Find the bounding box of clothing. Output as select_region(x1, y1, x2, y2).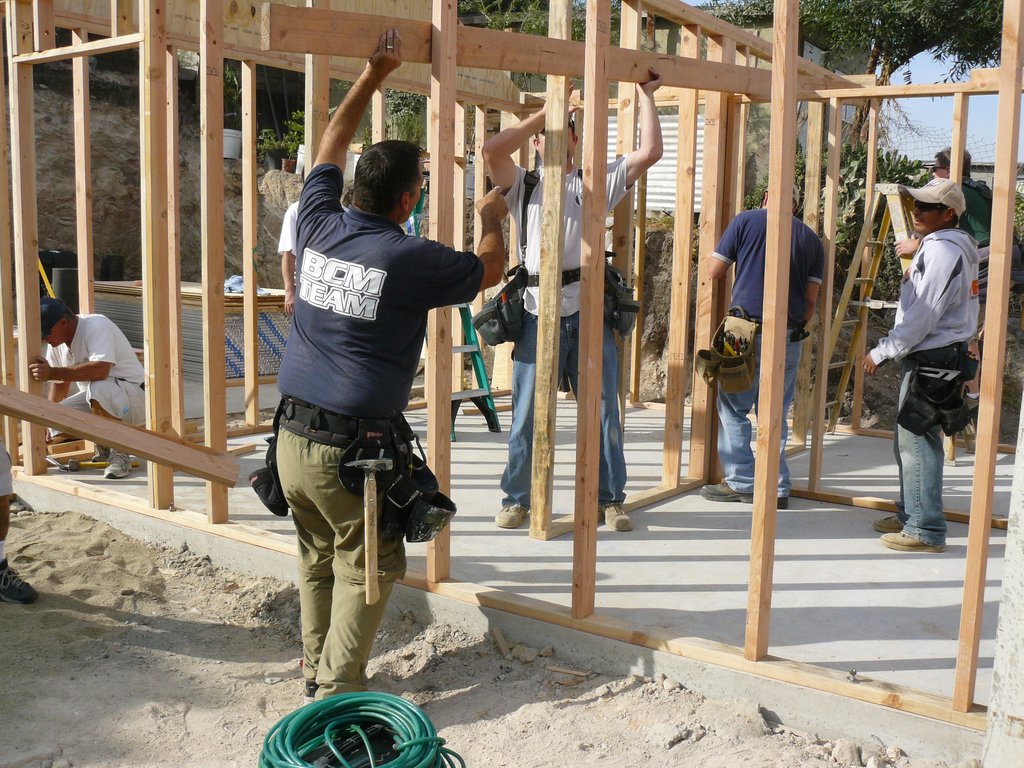
select_region(865, 221, 994, 544).
